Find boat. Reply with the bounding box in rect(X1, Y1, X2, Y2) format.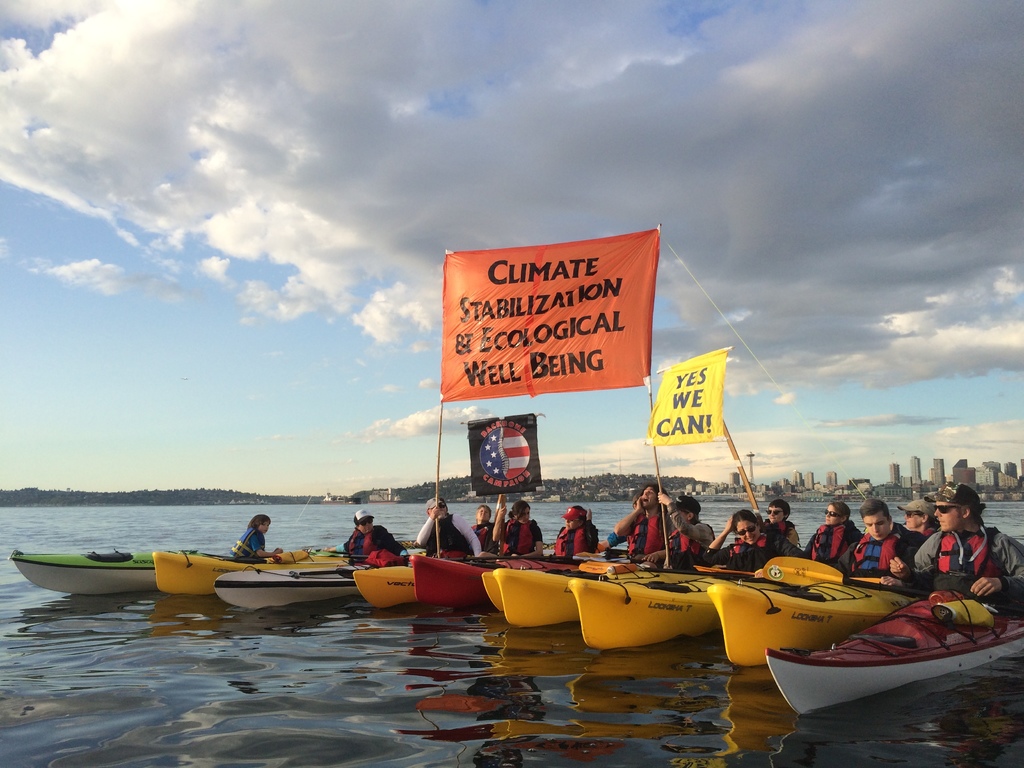
rect(567, 555, 769, 646).
